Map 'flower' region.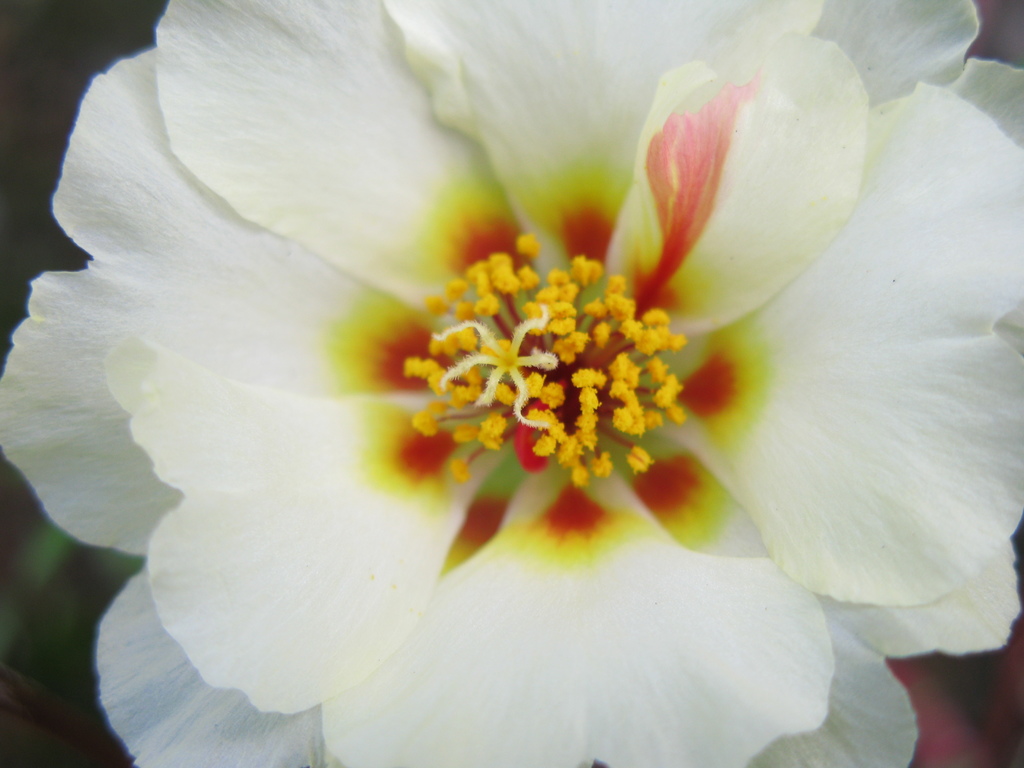
Mapped to box=[2, 0, 1023, 767].
